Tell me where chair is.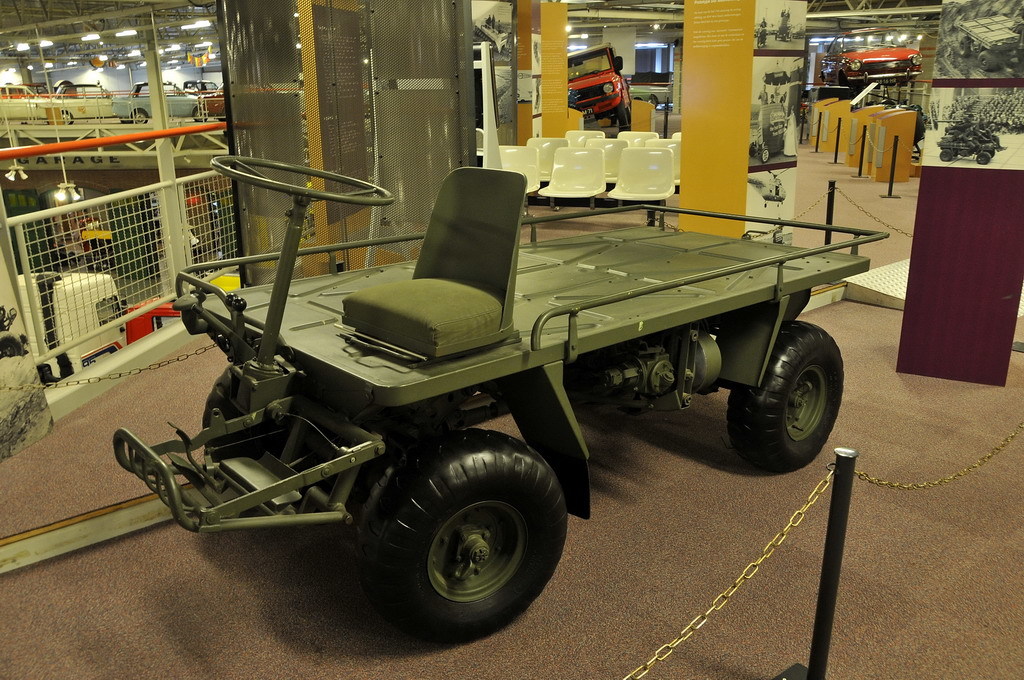
chair is at detection(622, 131, 658, 144).
